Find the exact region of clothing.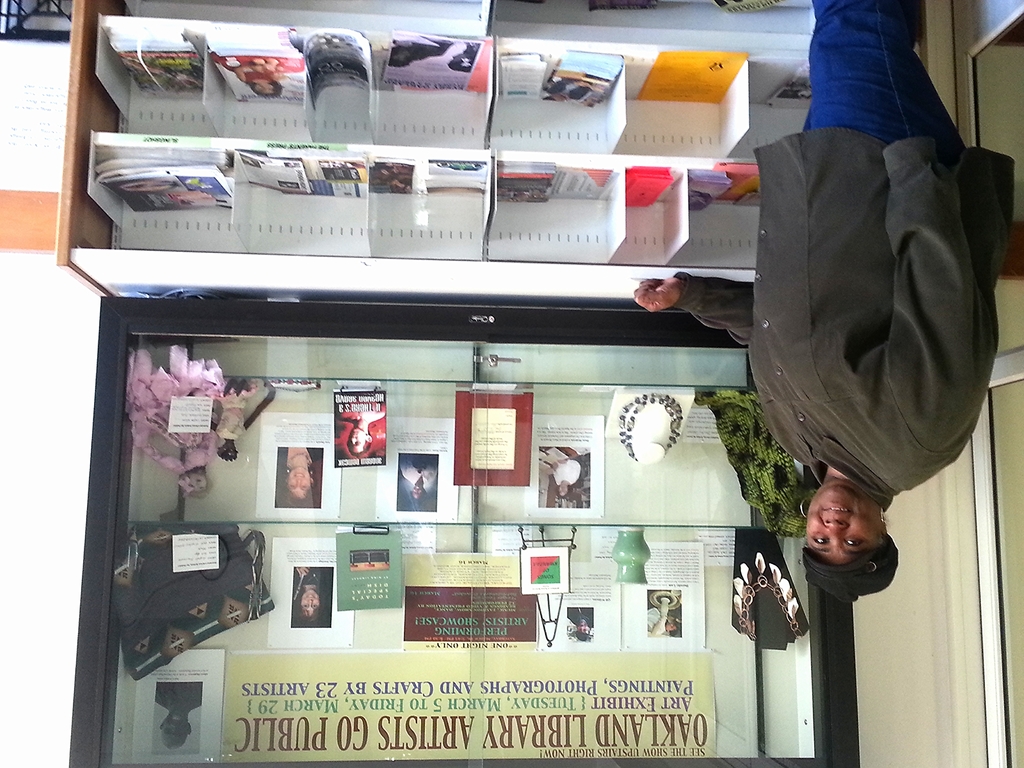
Exact region: 669, 0, 1019, 502.
